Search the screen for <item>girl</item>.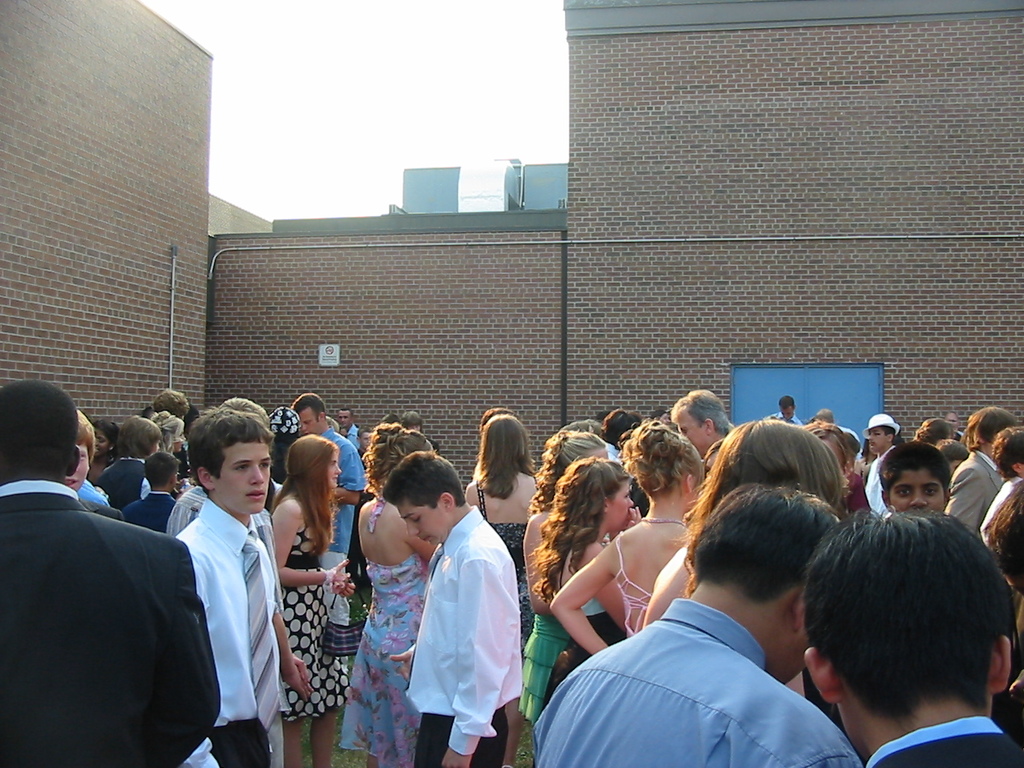
Found at 154 411 183 453.
